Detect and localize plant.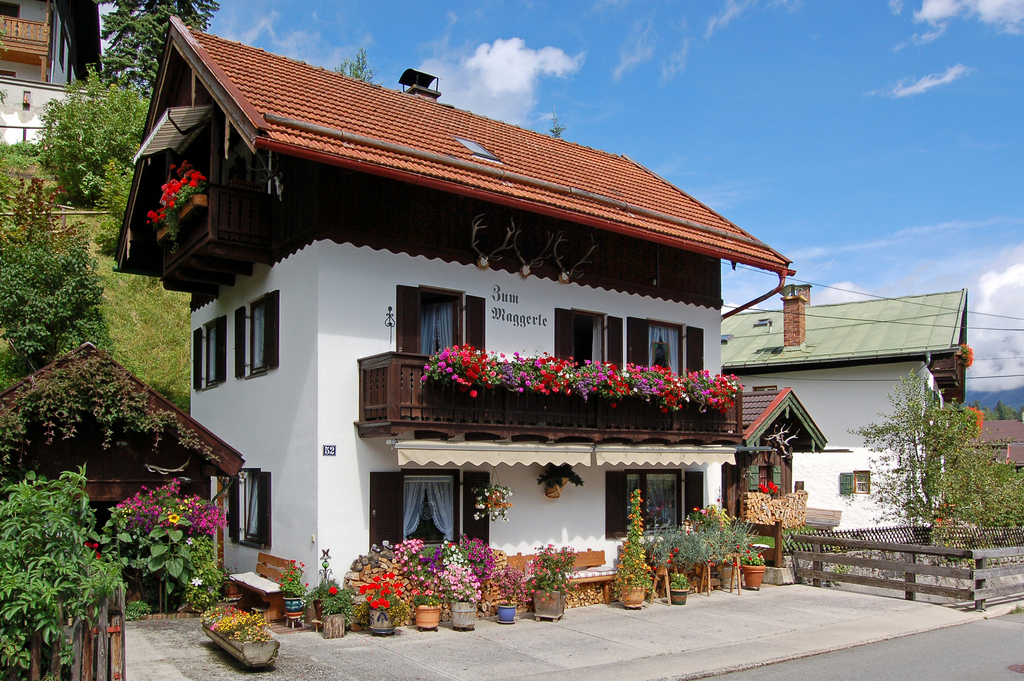
Localized at <region>524, 545, 576, 603</region>.
